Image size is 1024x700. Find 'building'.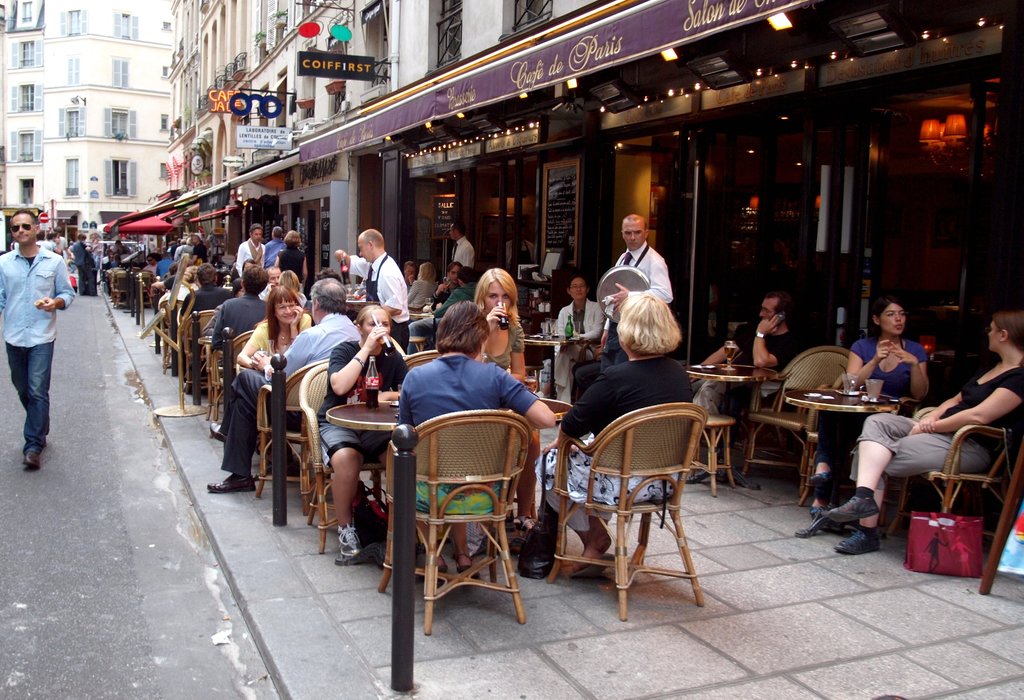
pyautogui.locateOnScreen(0, 0, 172, 254).
